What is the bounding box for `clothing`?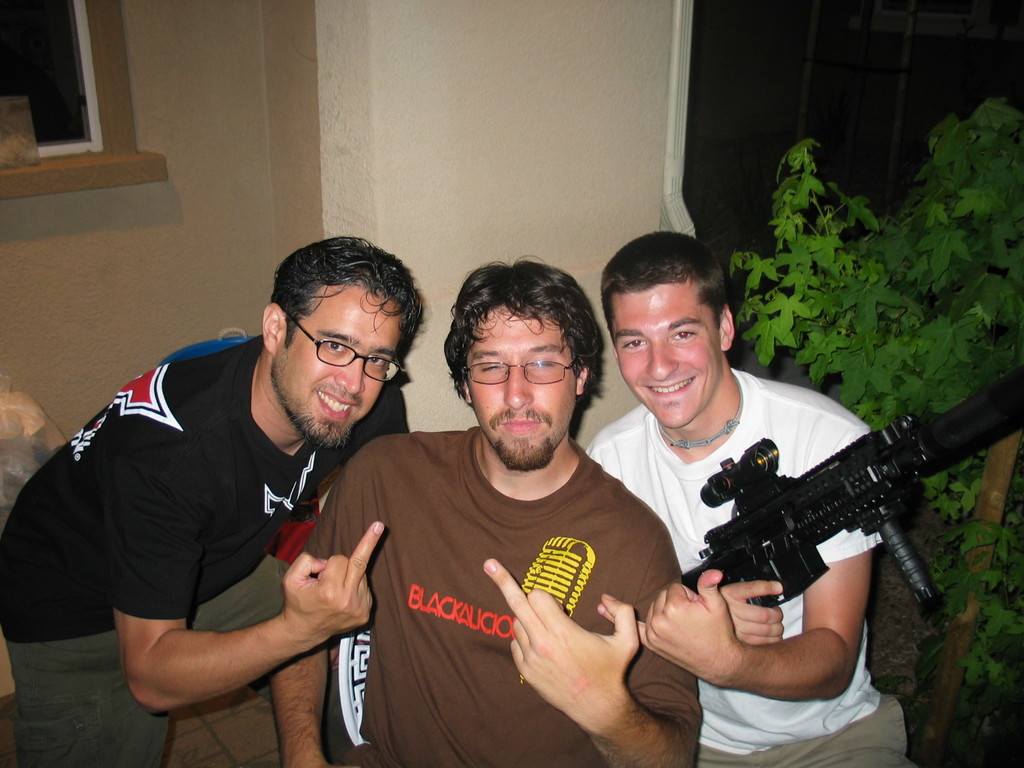
rect(704, 682, 915, 767).
